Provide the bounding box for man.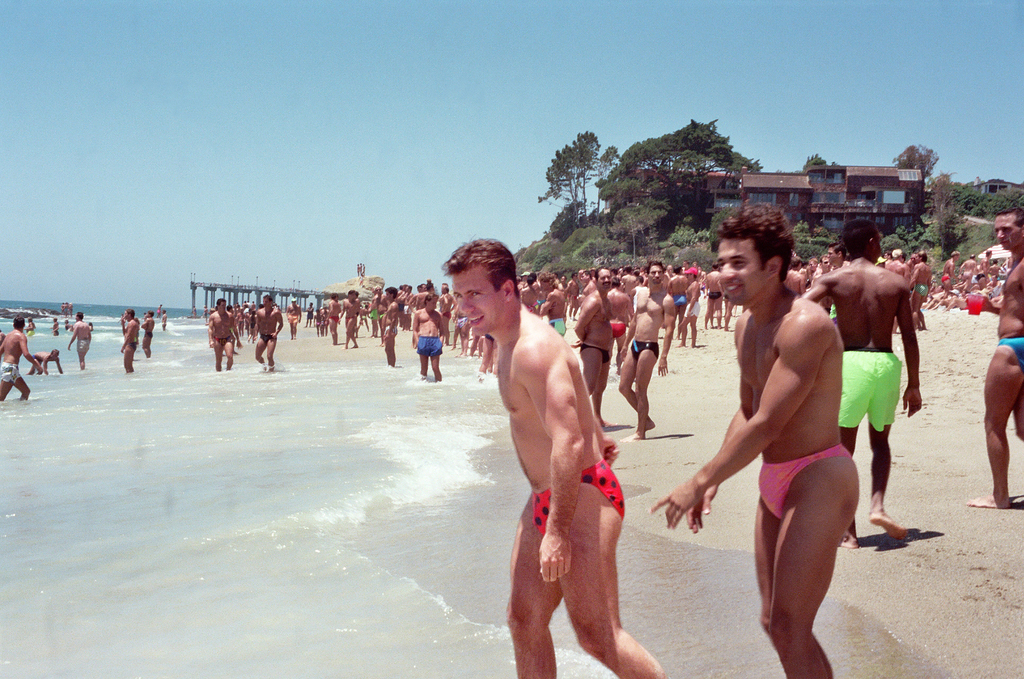
box=[723, 295, 747, 331].
